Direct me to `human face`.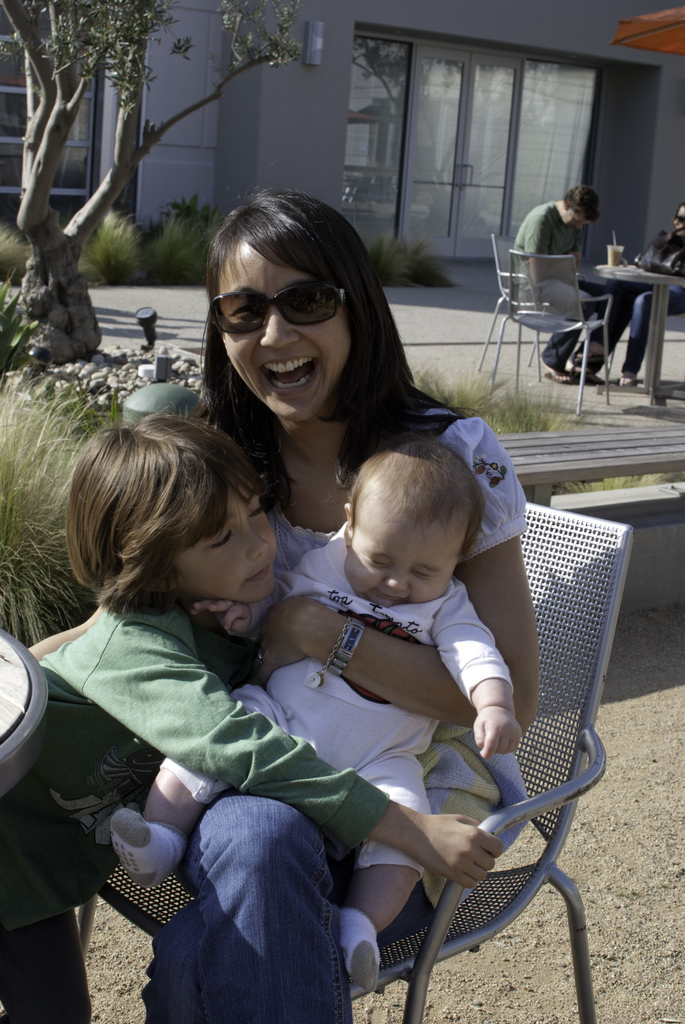
Direction: crop(221, 235, 352, 428).
